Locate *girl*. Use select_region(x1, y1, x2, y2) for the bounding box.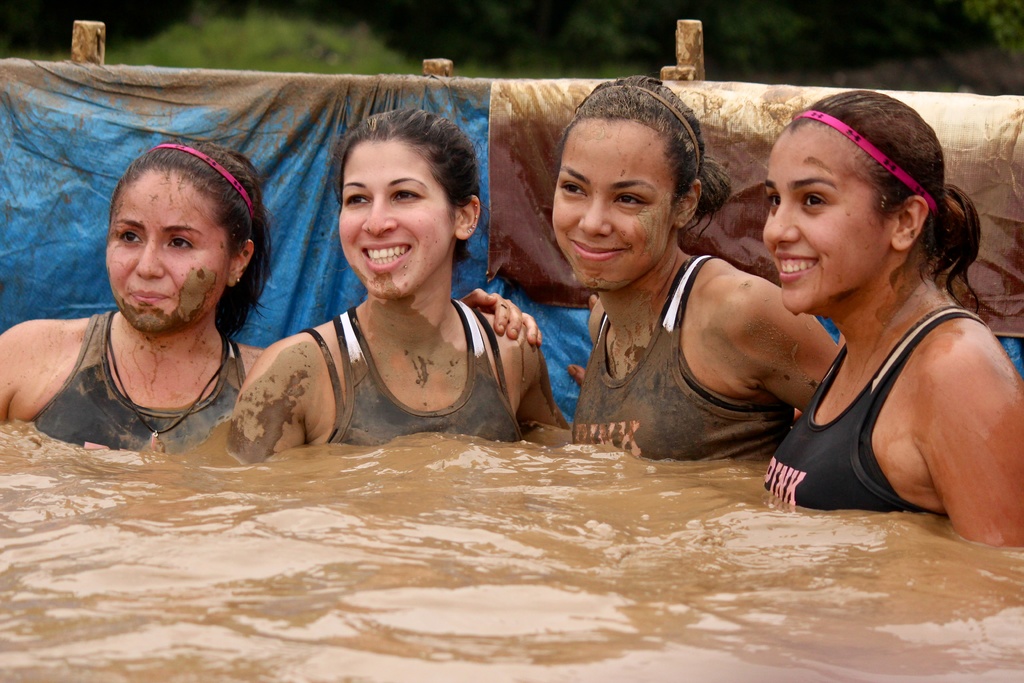
select_region(568, 73, 841, 461).
